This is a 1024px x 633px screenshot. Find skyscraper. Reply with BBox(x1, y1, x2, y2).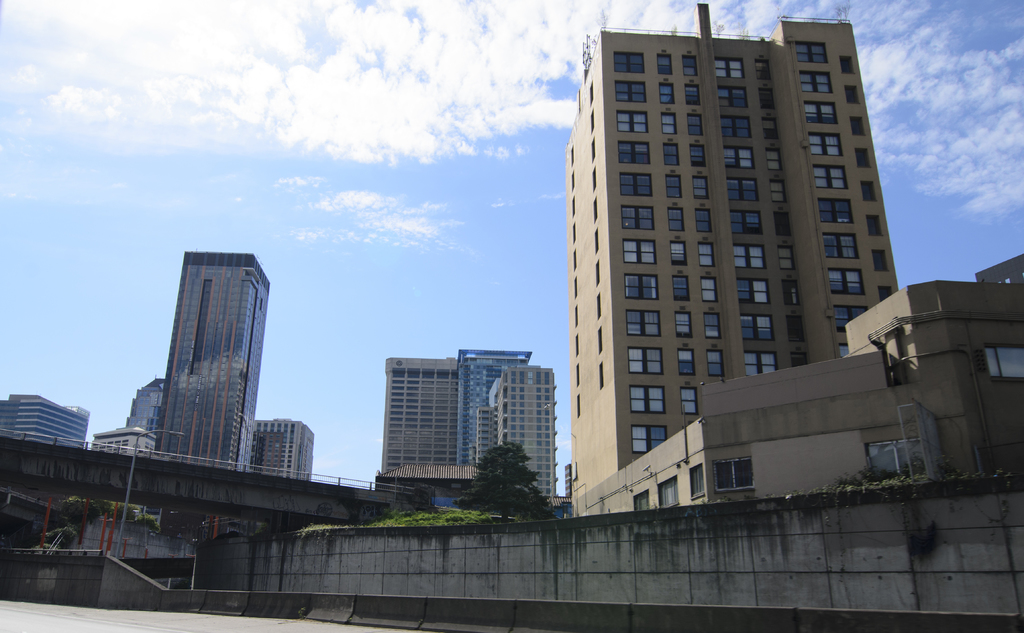
BBox(549, 43, 920, 533).
